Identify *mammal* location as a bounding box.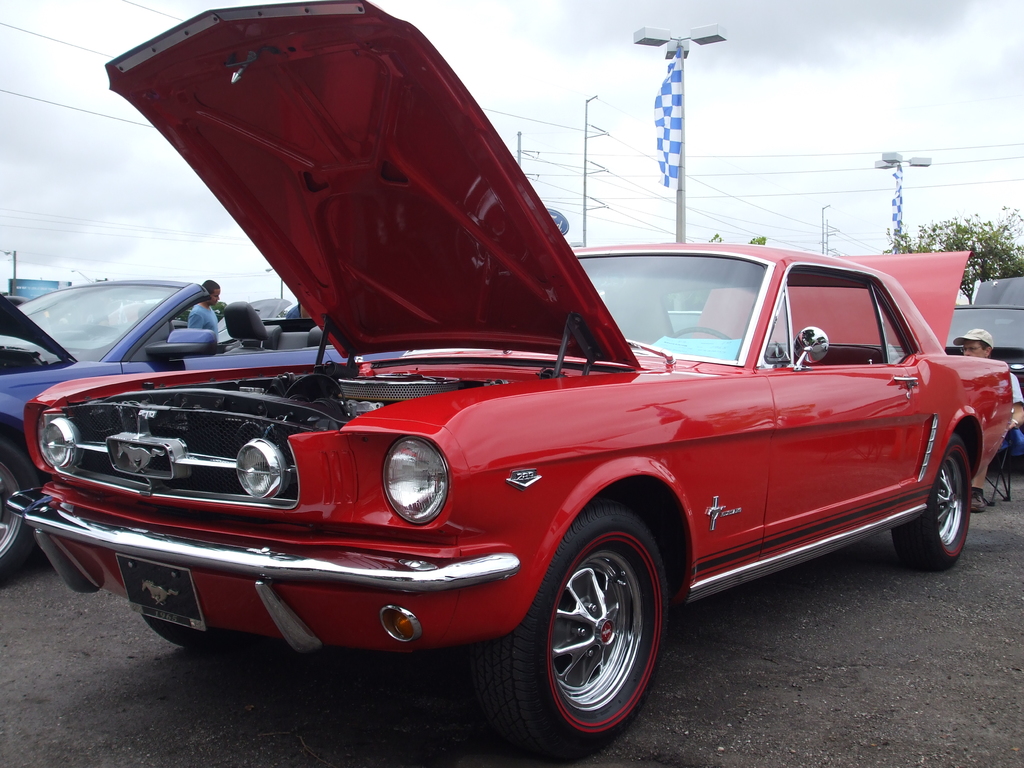
(left=192, top=280, right=223, bottom=336).
